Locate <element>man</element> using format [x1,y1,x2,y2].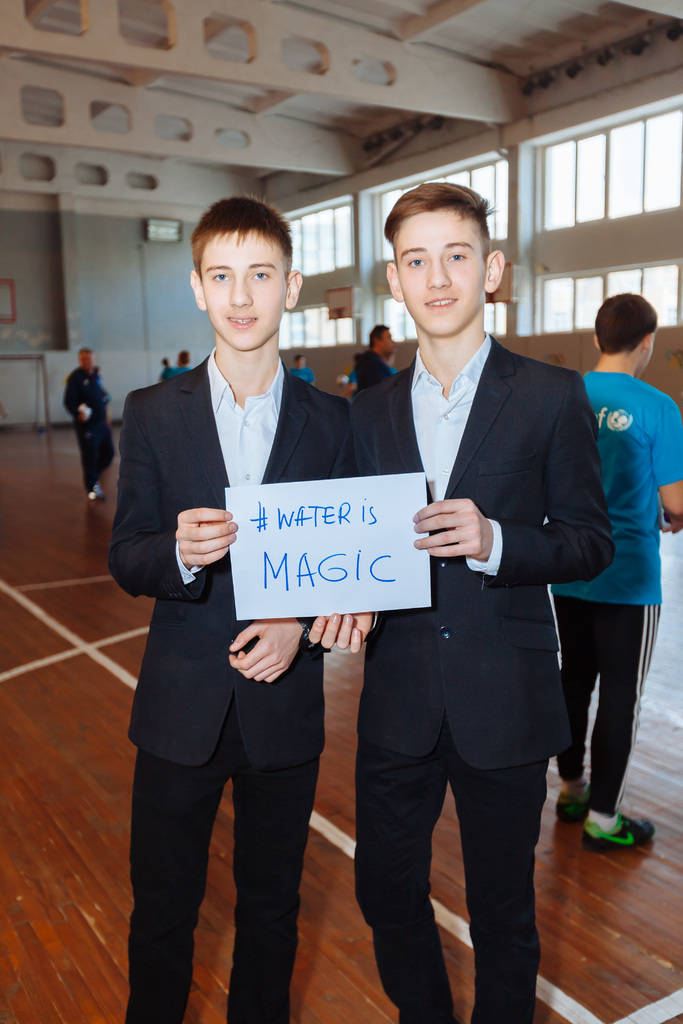
[155,361,173,385].
